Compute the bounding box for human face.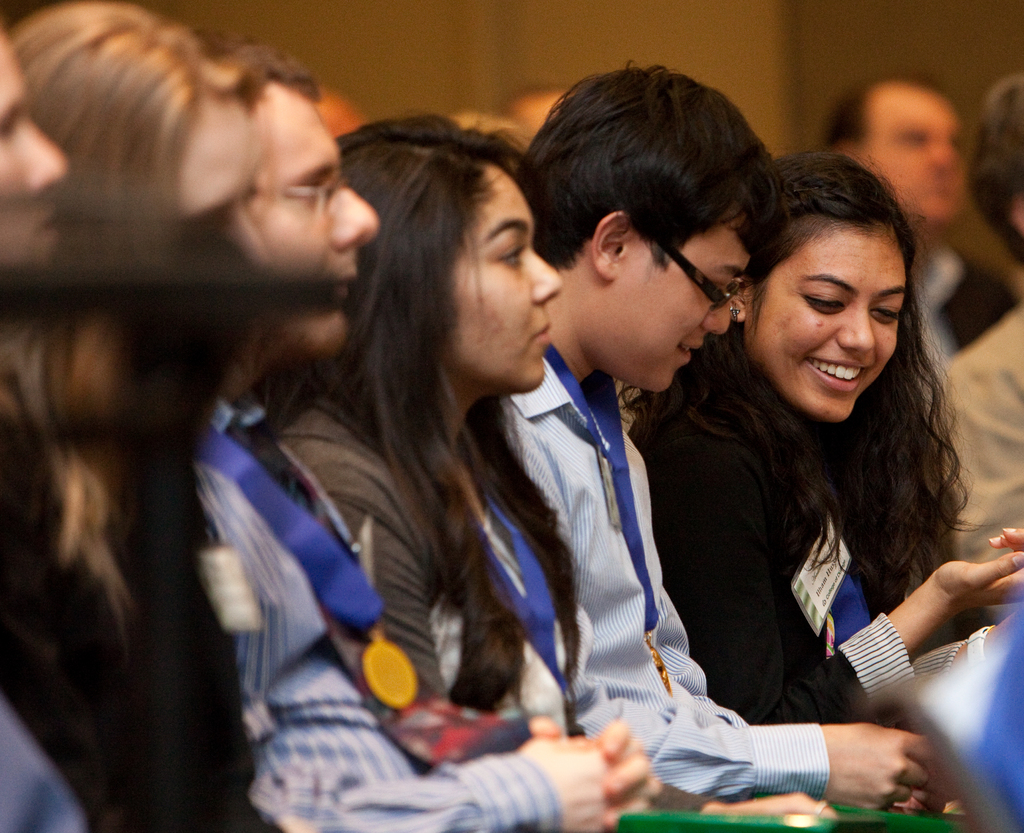
<bbox>860, 86, 966, 220</bbox>.
